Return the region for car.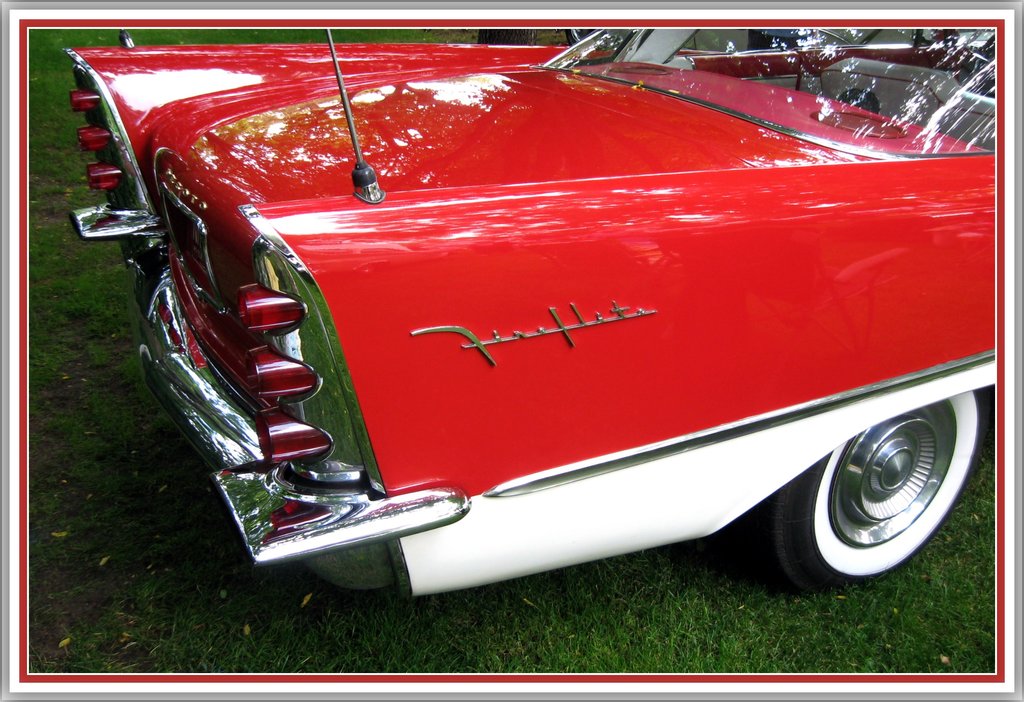
crop(76, 23, 996, 608).
